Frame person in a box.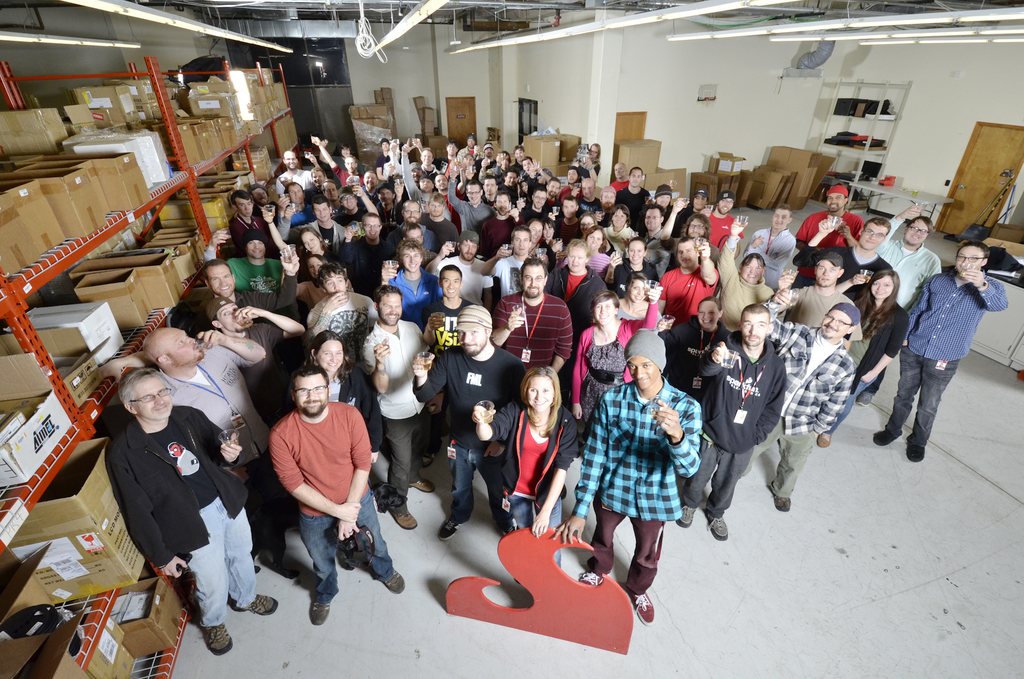
(693,183,718,223).
